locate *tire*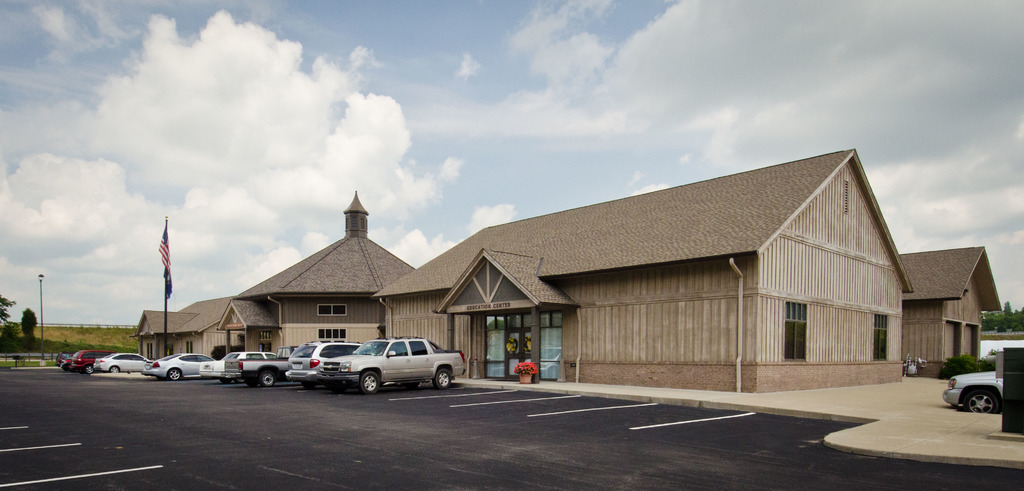
bbox=(84, 366, 88, 376)
